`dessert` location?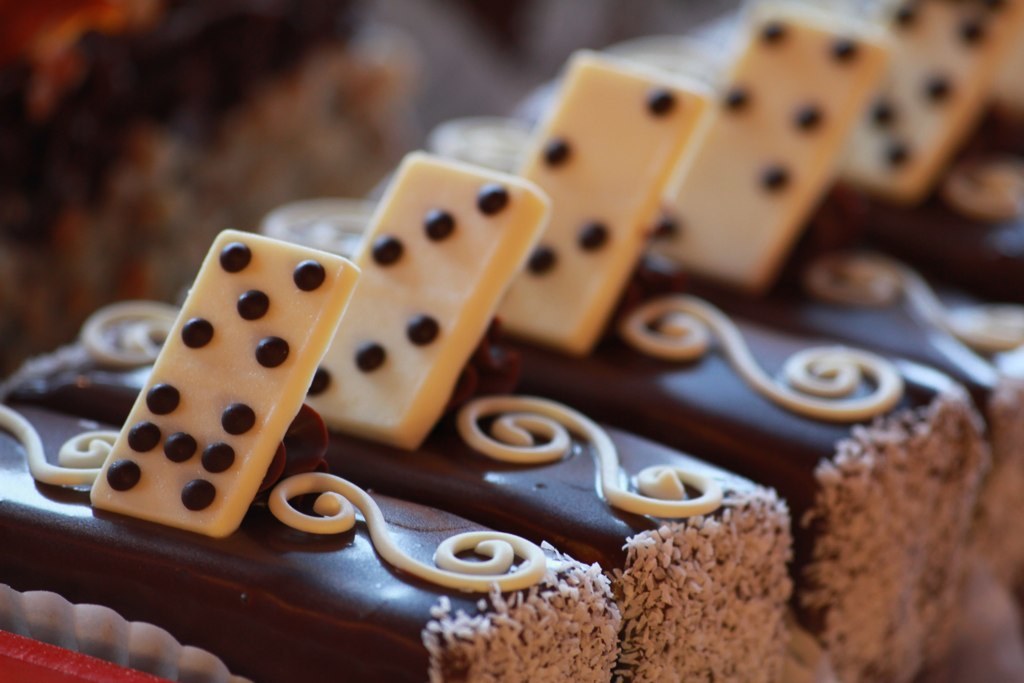
select_region(267, 32, 968, 682)
